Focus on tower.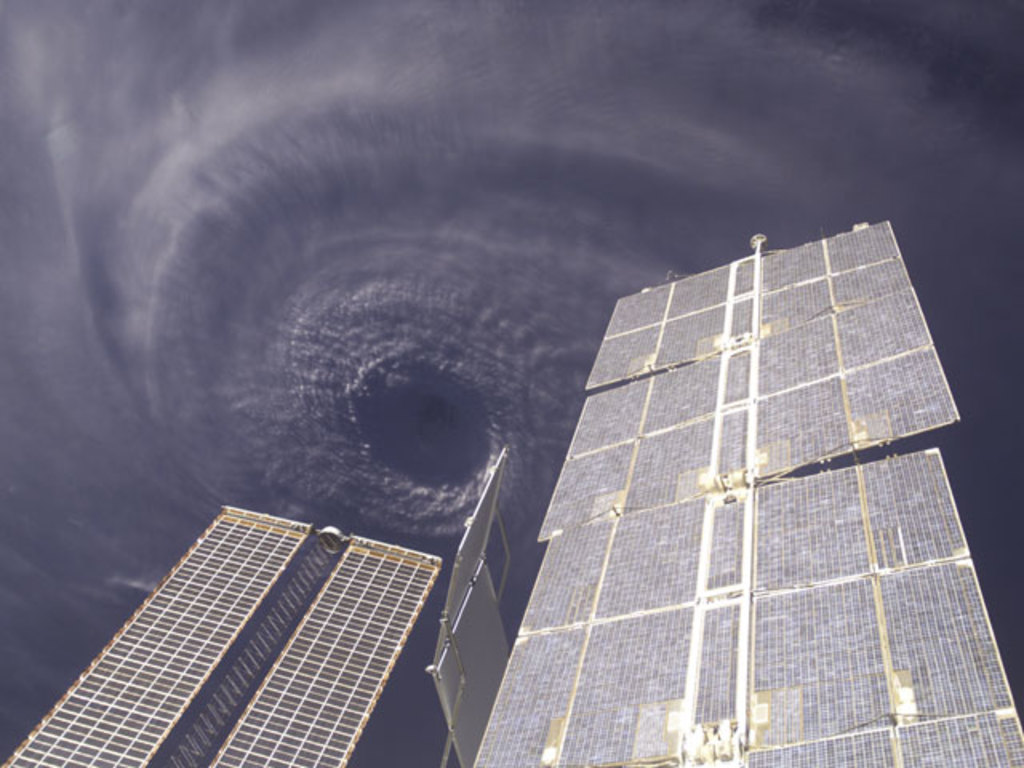
Focused at bbox(474, 234, 1022, 766).
